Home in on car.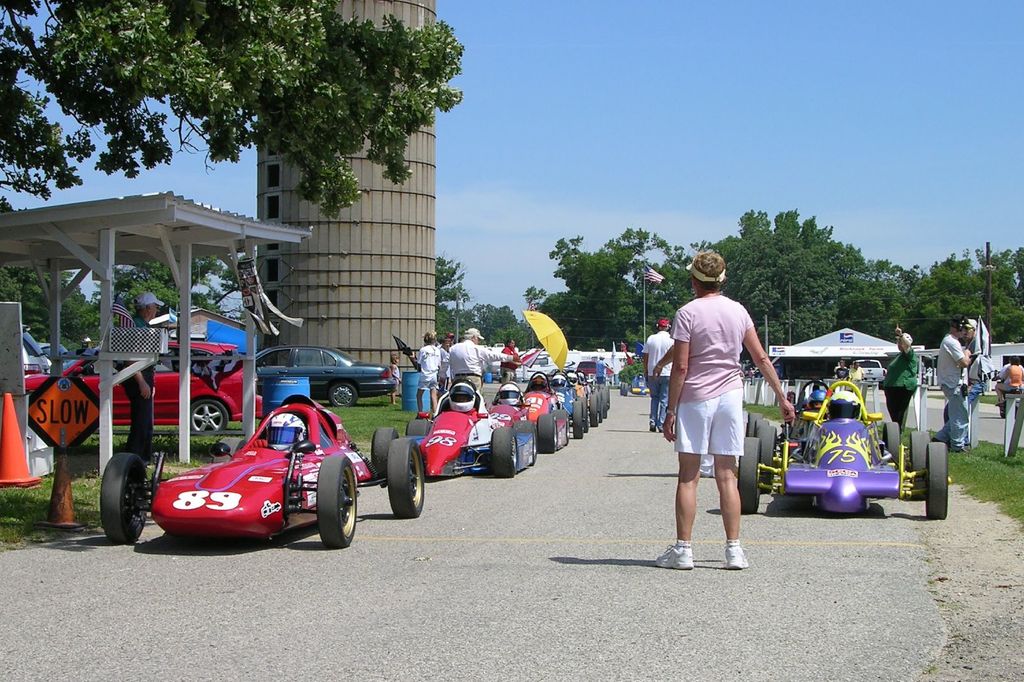
Homed in at region(735, 381, 950, 523).
